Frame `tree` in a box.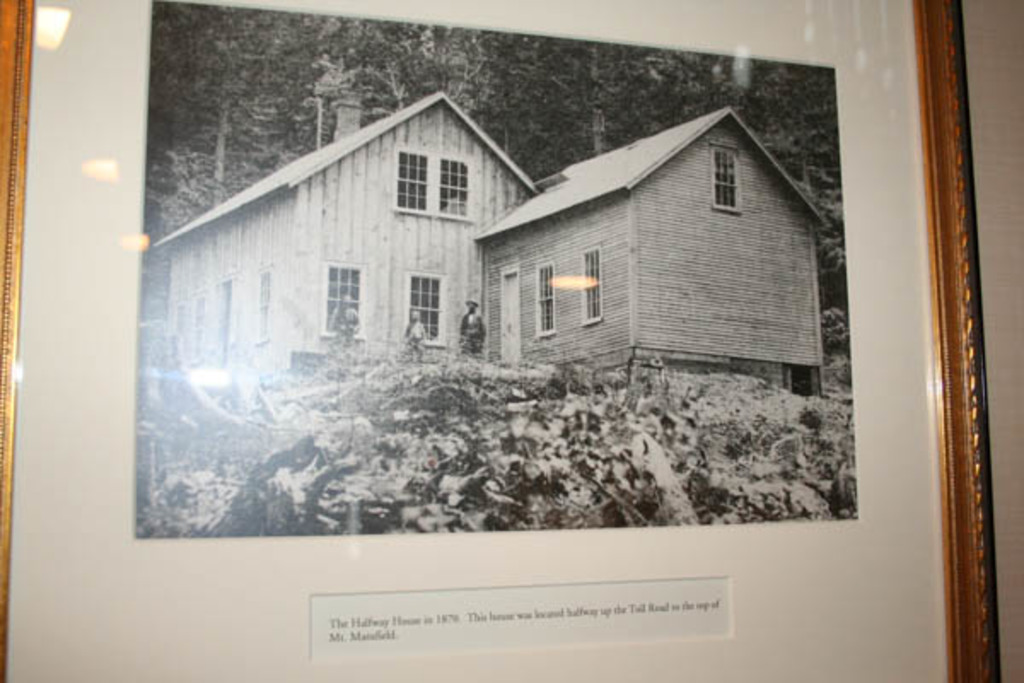
[x1=154, y1=3, x2=297, y2=213].
